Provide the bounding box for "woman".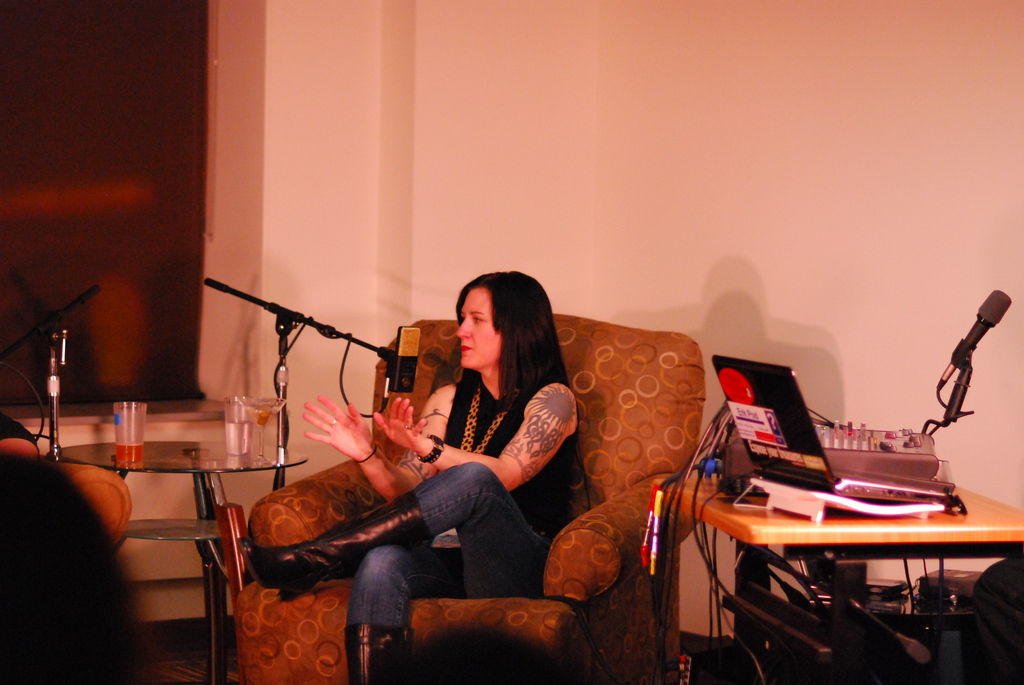
0:404:132:551.
